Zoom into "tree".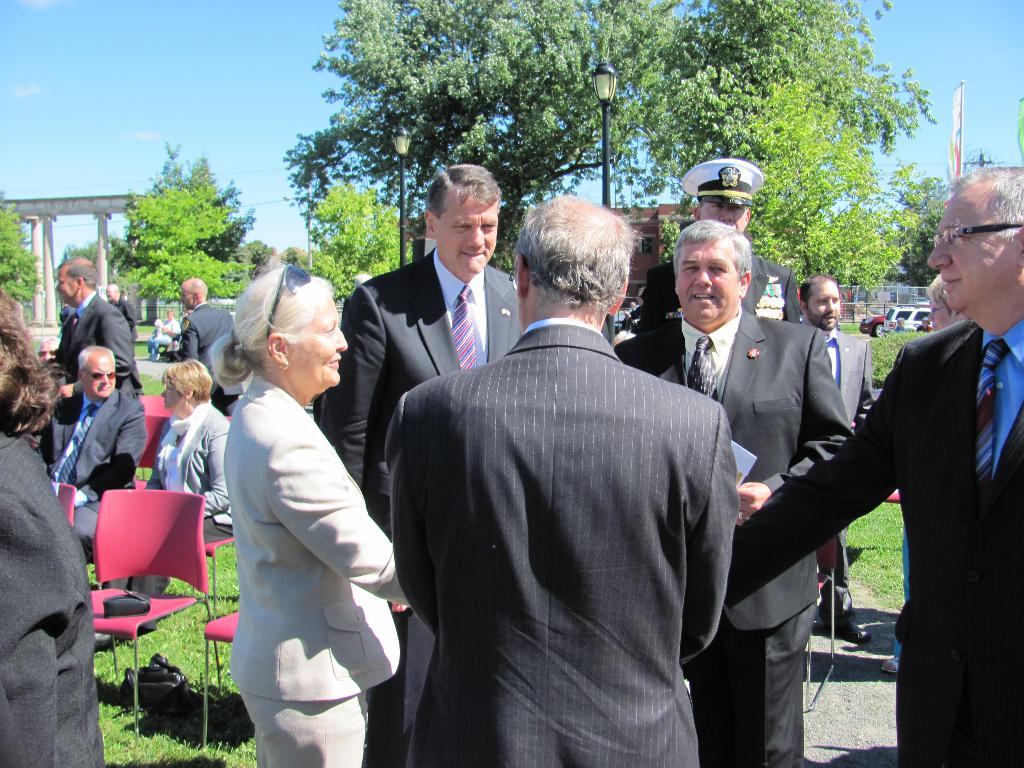
Zoom target: x1=261 y1=0 x2=682 y2=276.
